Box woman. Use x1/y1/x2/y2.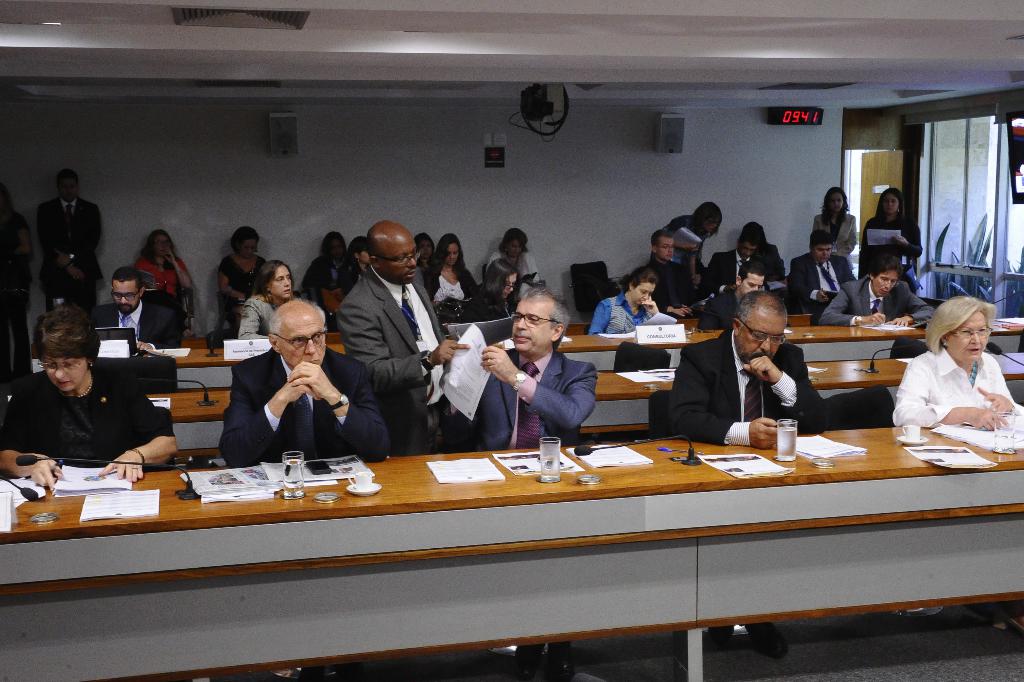
660/200/728/296.
